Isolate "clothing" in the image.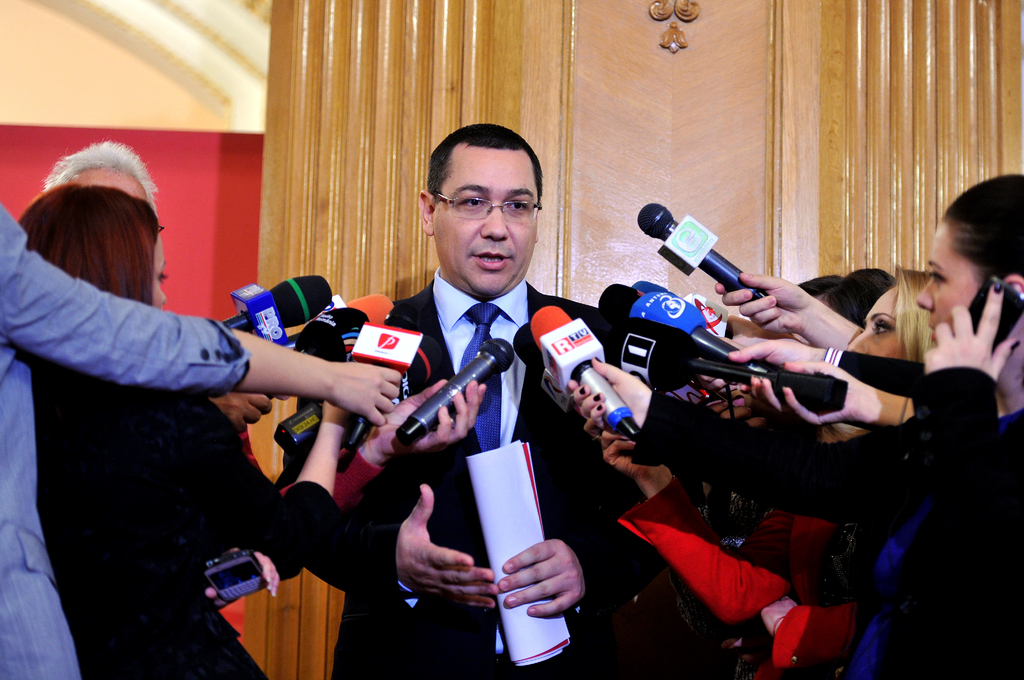
Isolated region: pyautogui.locateOnScreen(17, 343, 304, 679).
